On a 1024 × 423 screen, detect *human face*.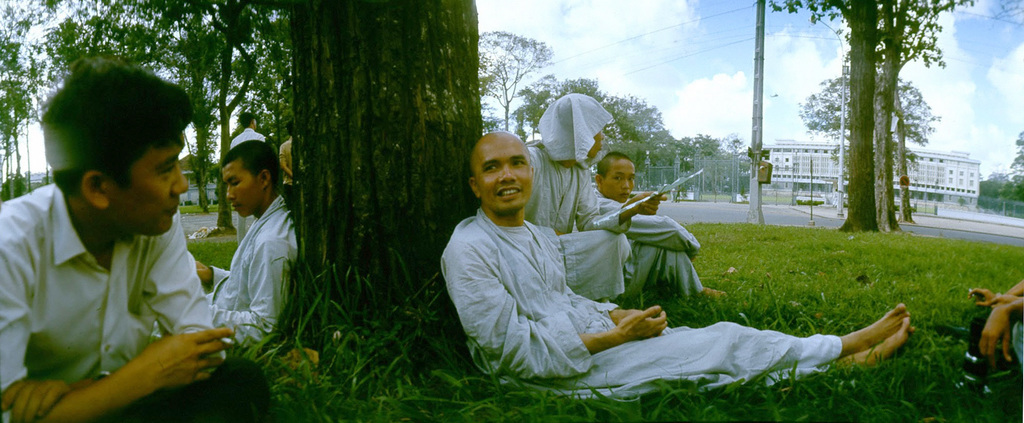
<bbox>606, 158, 637, 201</bbox>.
